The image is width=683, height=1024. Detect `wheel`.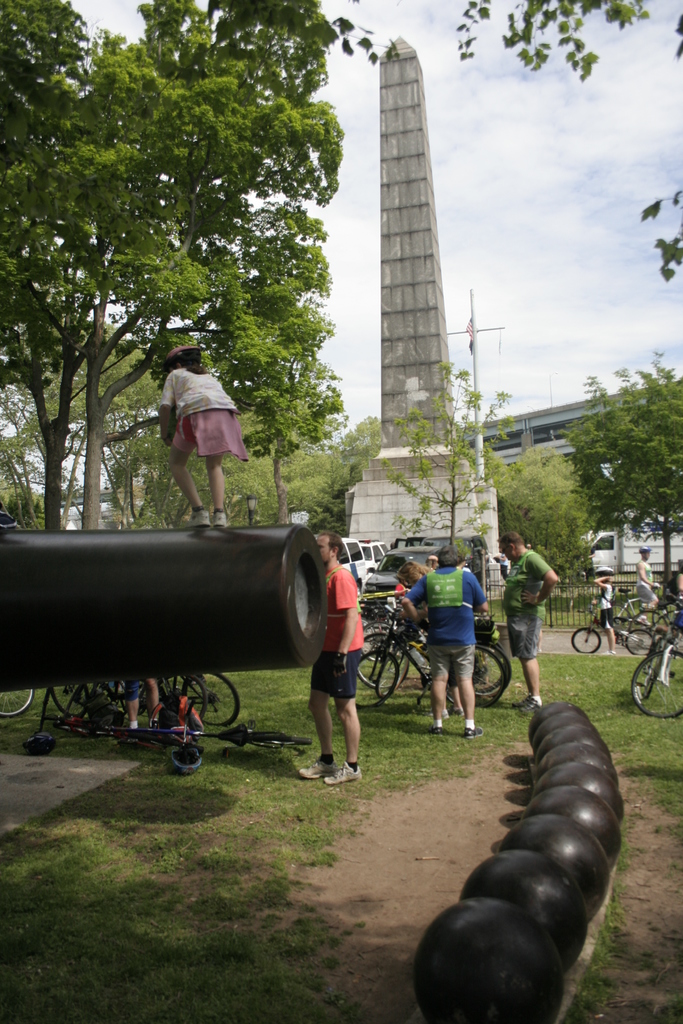
Detection: (left=475, top=644, right=514, bottom=692).
